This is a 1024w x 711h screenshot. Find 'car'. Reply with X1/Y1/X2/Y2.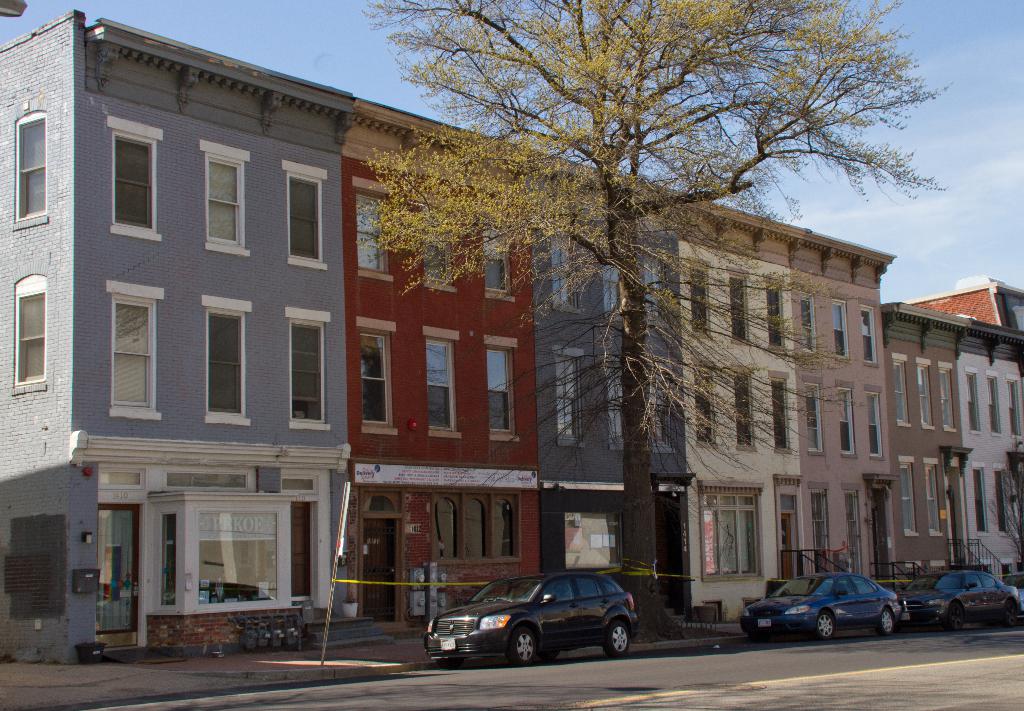
740/569/903/639.
